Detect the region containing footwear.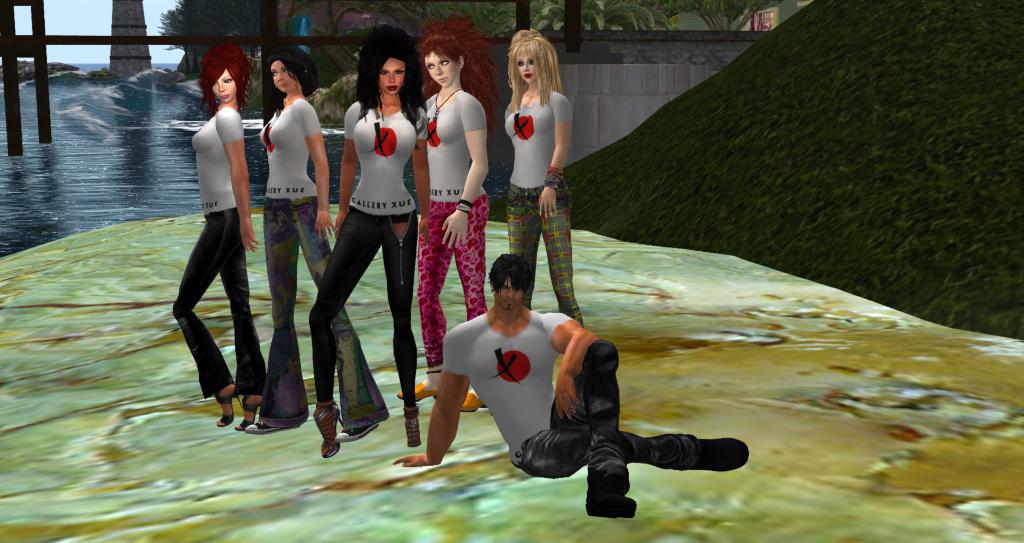
460 396 486 416.
